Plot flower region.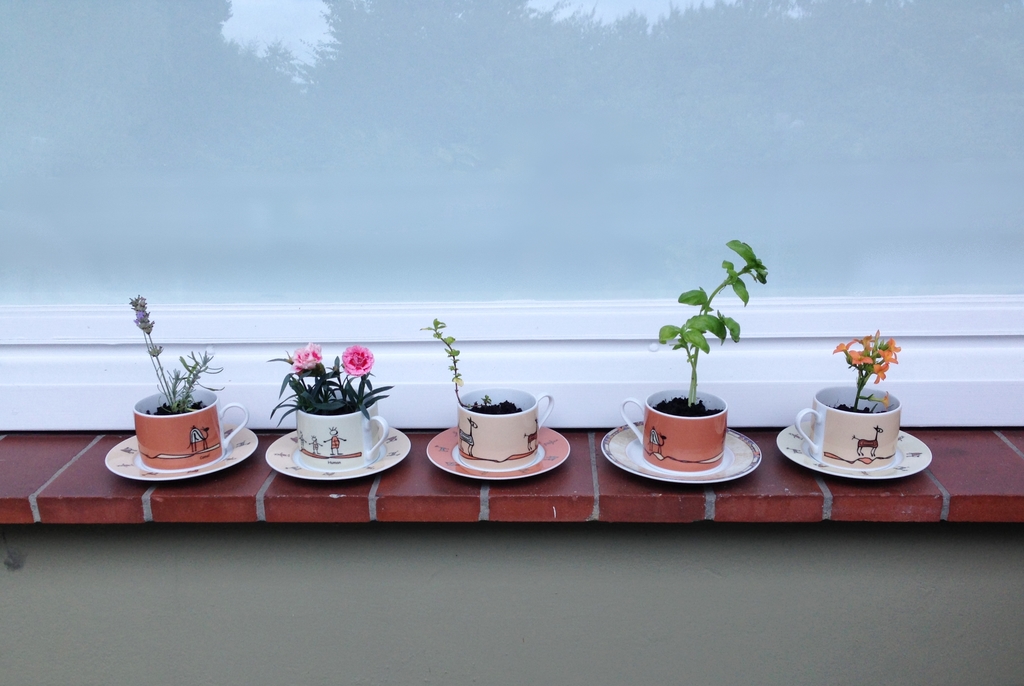
Plotted at {"x1": 335, "y1": 345, "x2": 372, "y2": 378}.
